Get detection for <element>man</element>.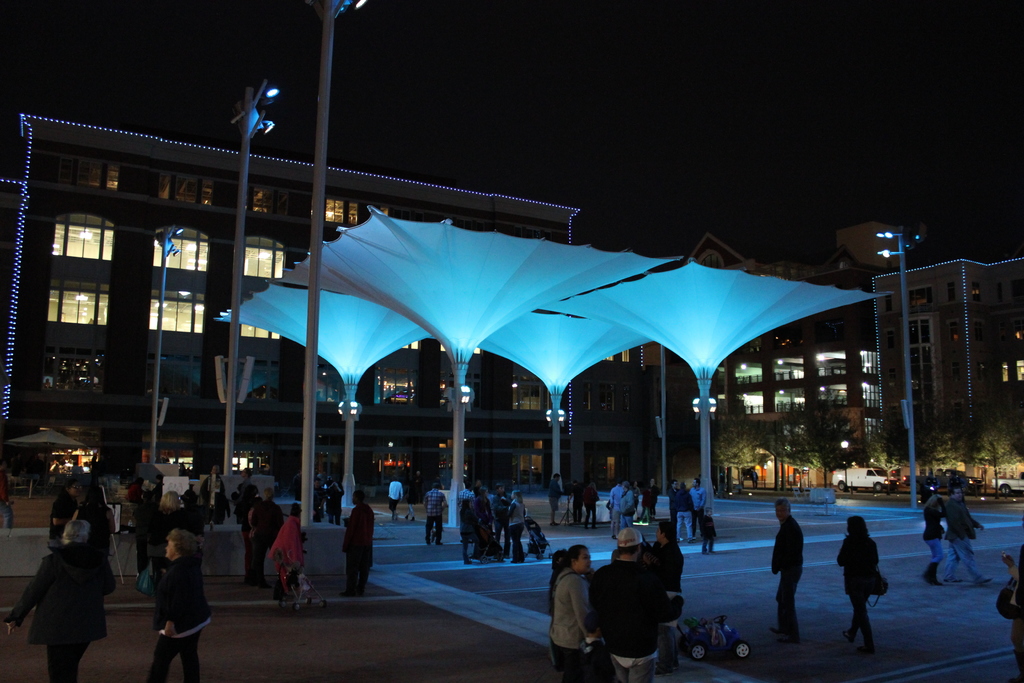
Detection: left=669, top=480, right=680, bottom=539.
